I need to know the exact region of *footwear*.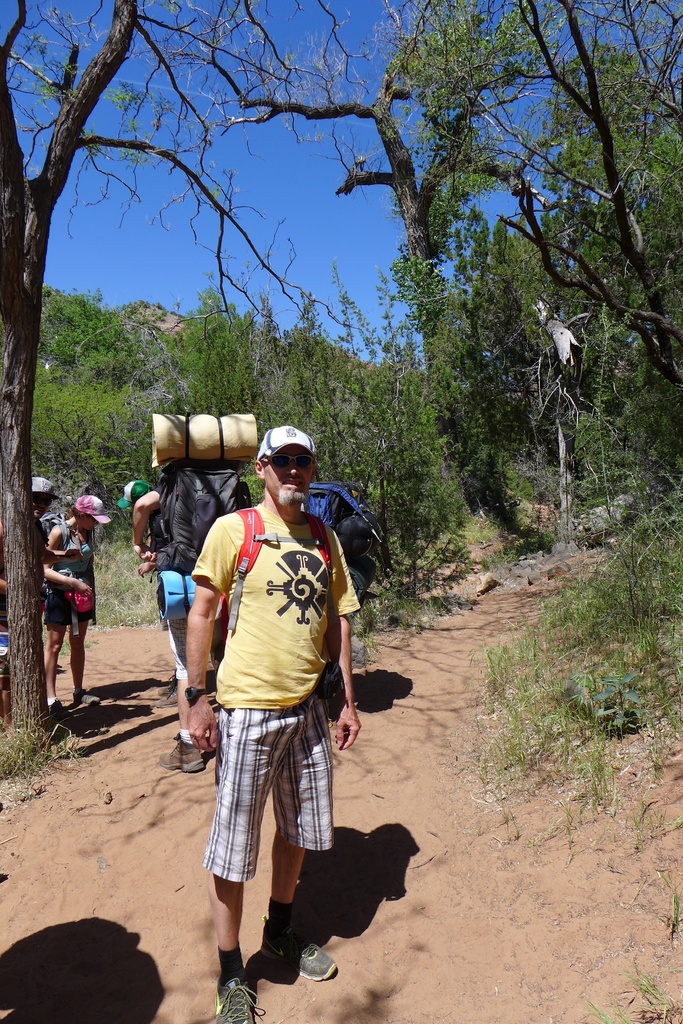
Region: select_region(75, 686, 99, 707).
